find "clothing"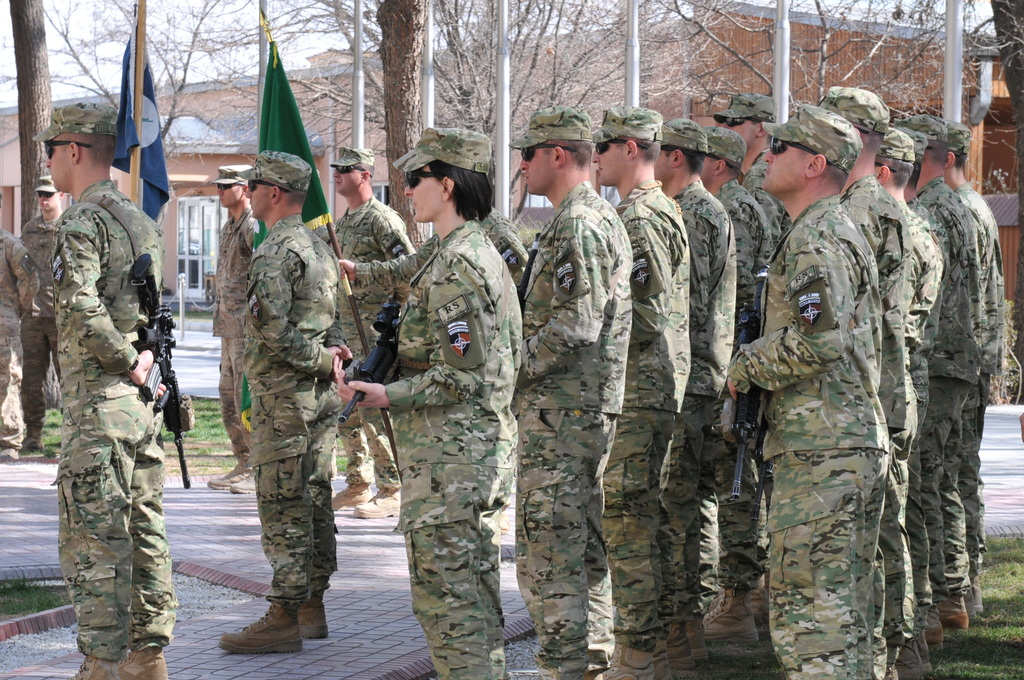
left=56, top=184, right=179, bottom=650
